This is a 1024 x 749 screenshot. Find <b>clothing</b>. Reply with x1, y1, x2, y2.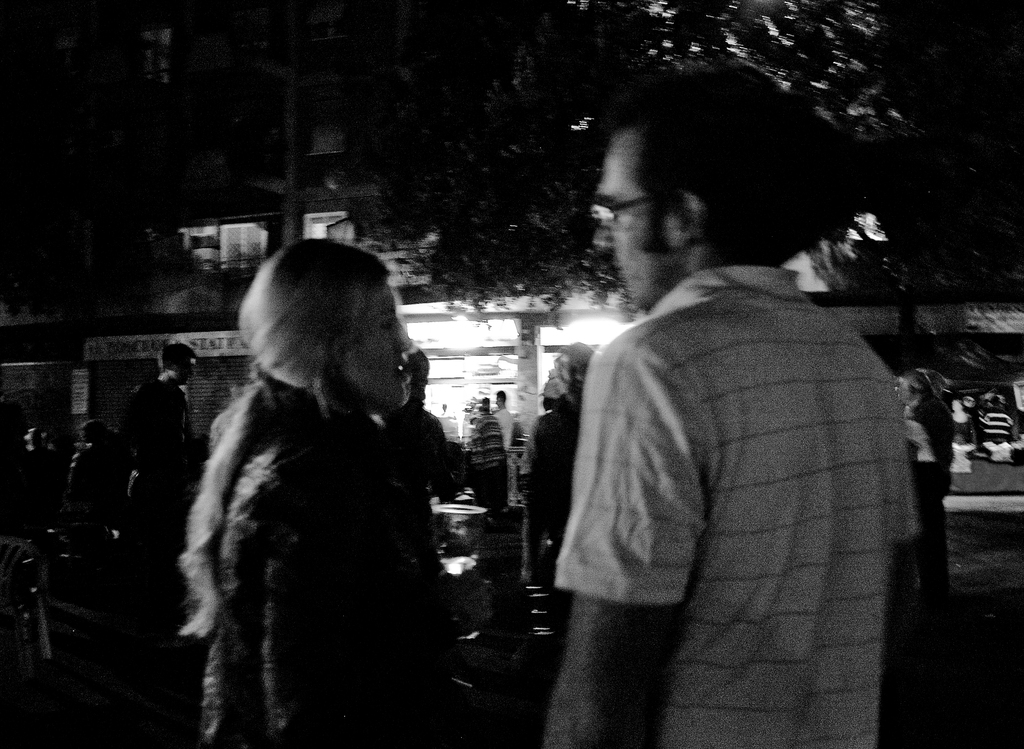
948, 412, 973, 460.
